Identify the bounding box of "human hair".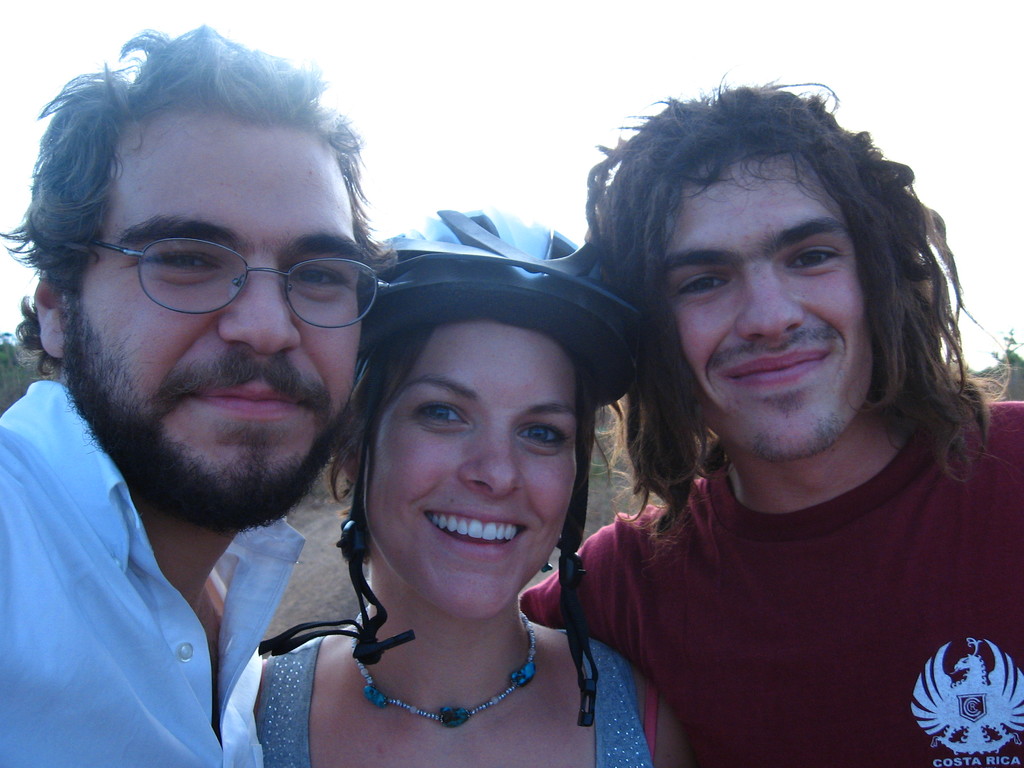
l=0, t=24, r=397, b=376.
